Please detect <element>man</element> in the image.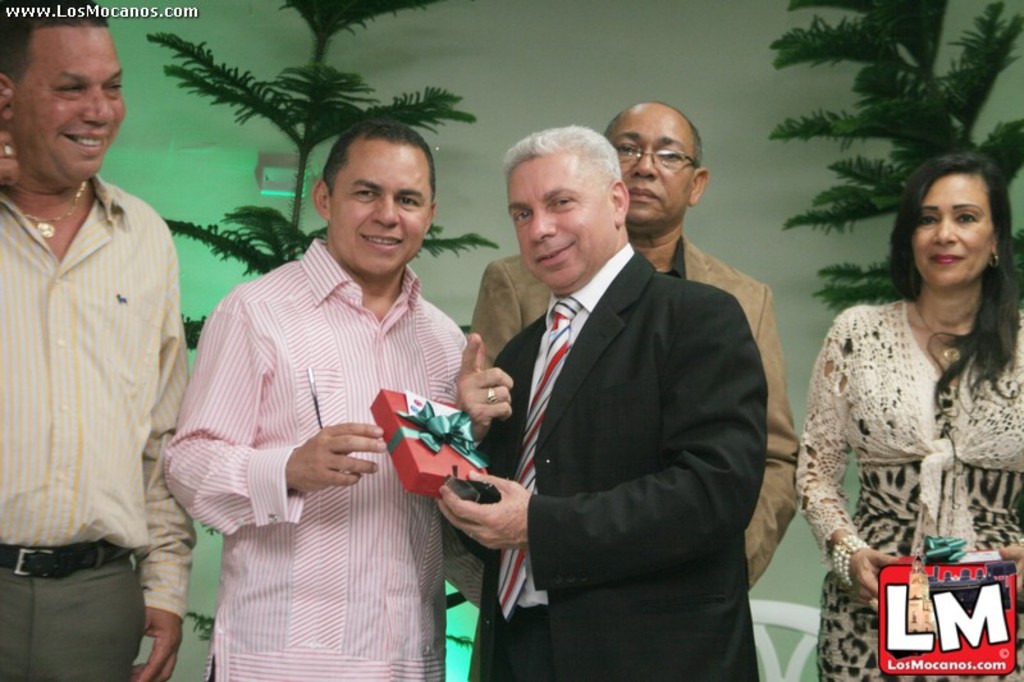
(466,99,803,681).
